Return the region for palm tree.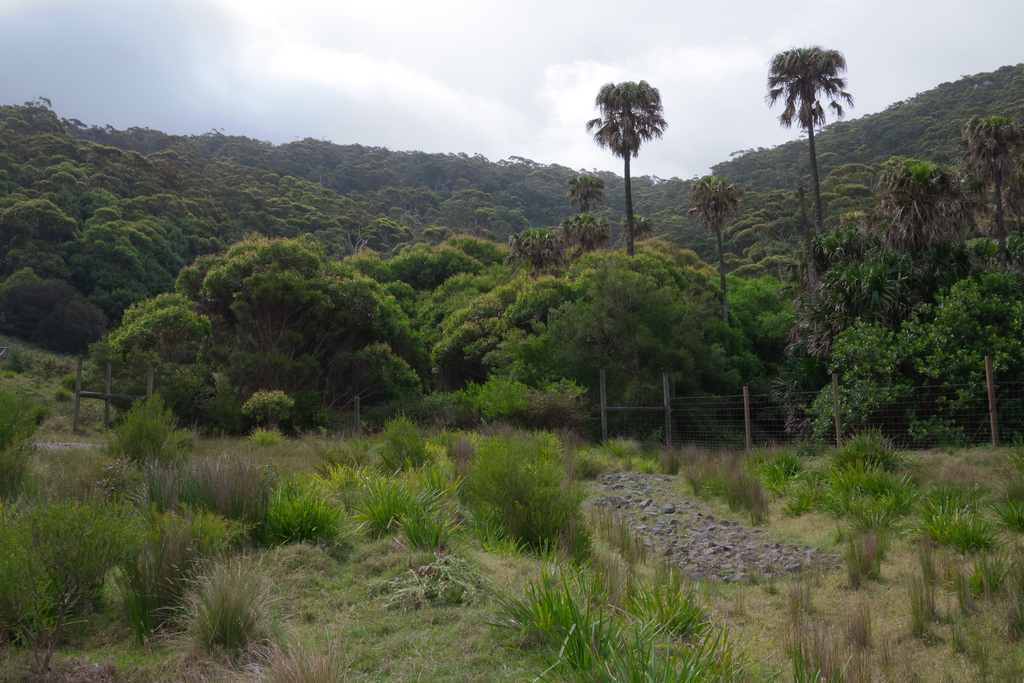
box(599, 95, 670, 232).
